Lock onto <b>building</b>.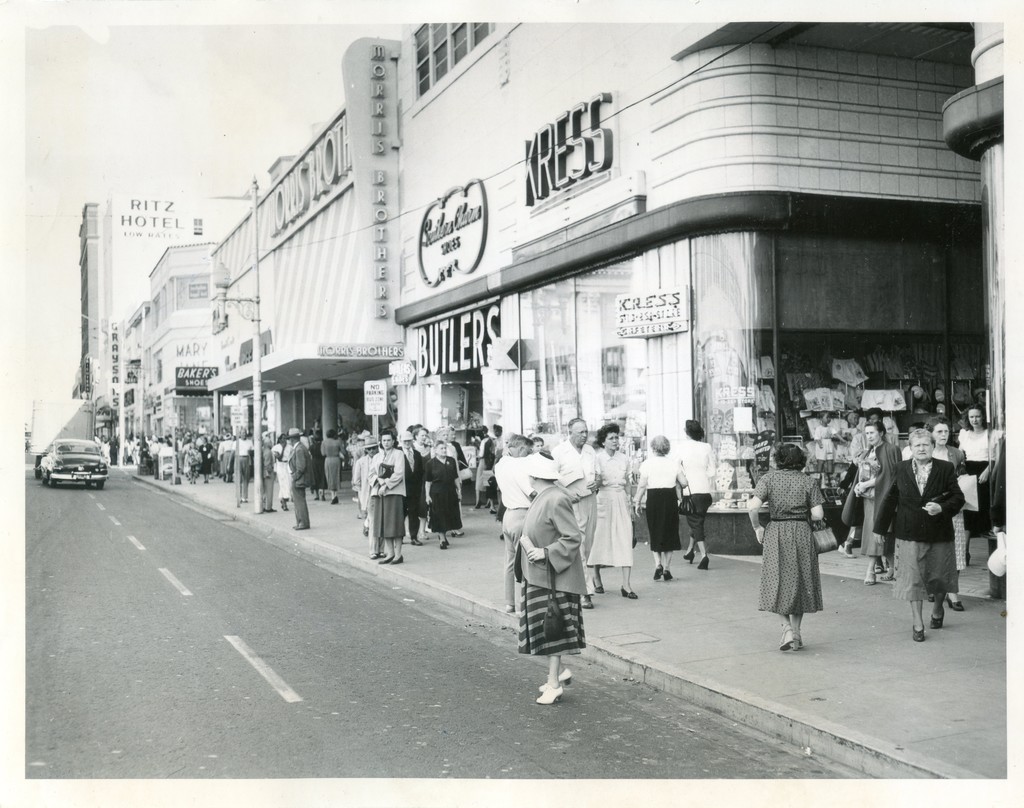
Locked: (x1=28, y1=403, x2=96, y2=457).
